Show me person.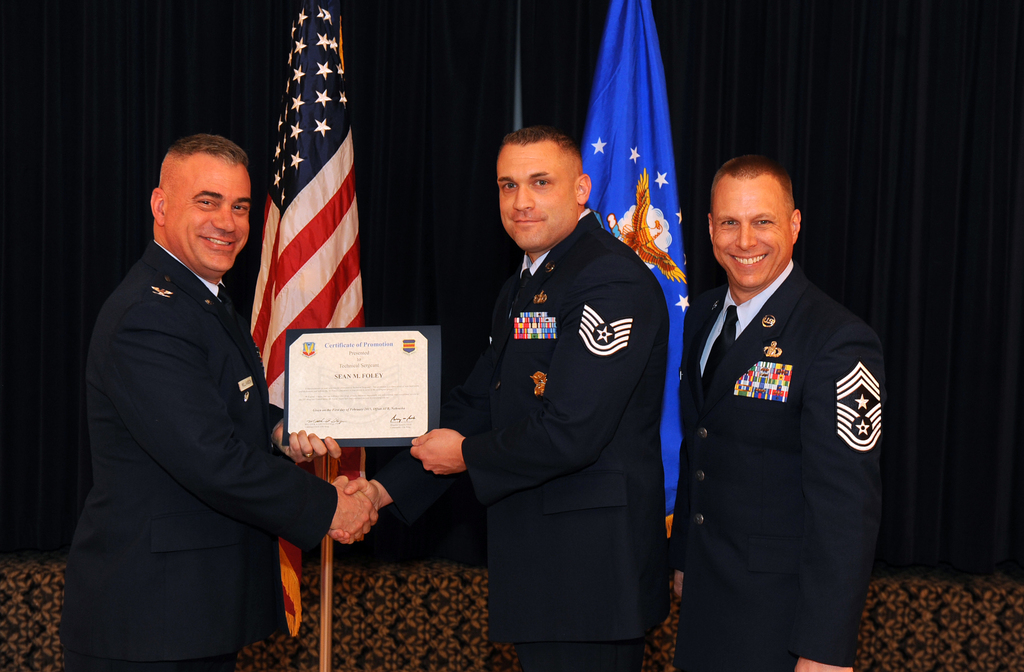
person is here: 64,130,380,671.
